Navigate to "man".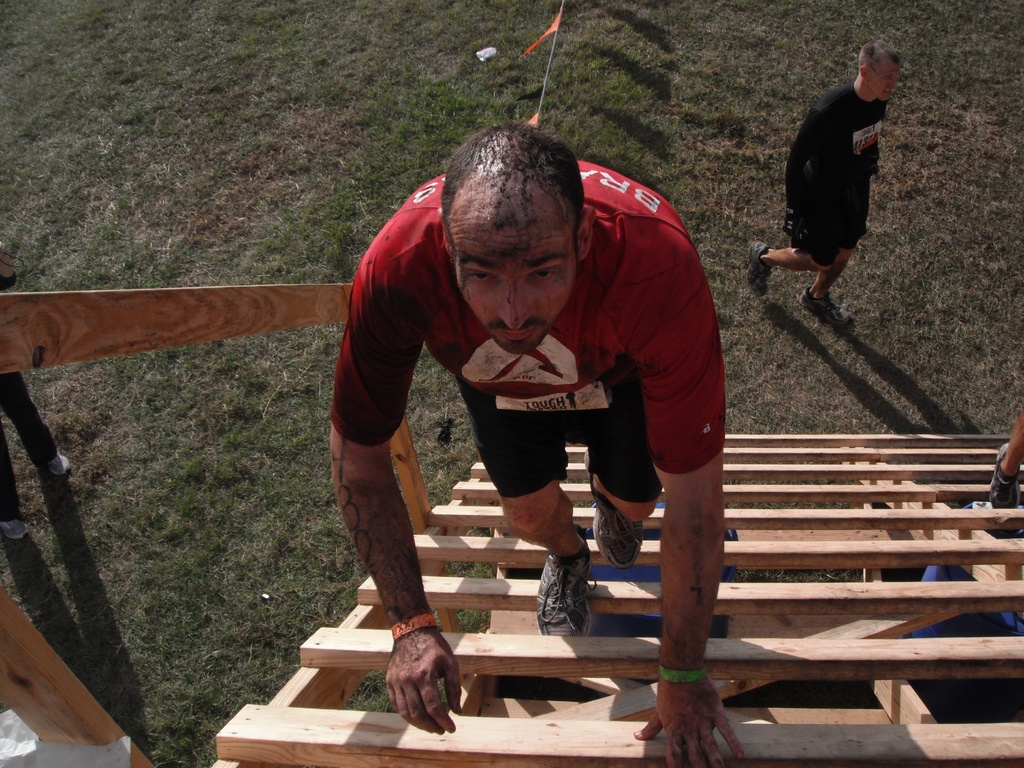
Navigation target: bbox=[324, 115, 742, 767].
